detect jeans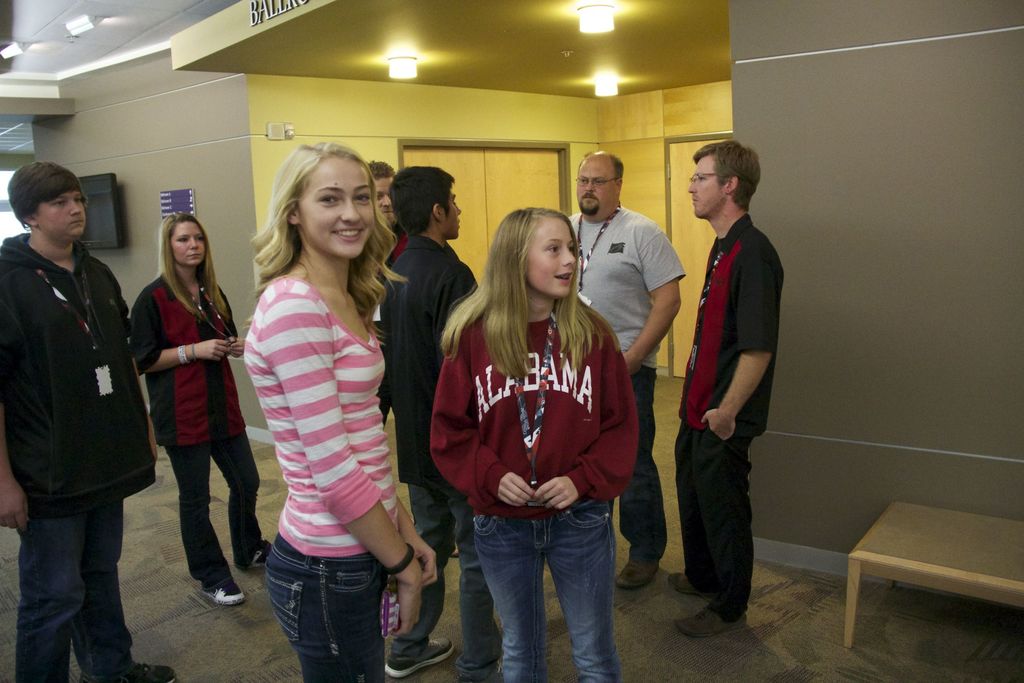
Rect(459, 500, 632, 676)
